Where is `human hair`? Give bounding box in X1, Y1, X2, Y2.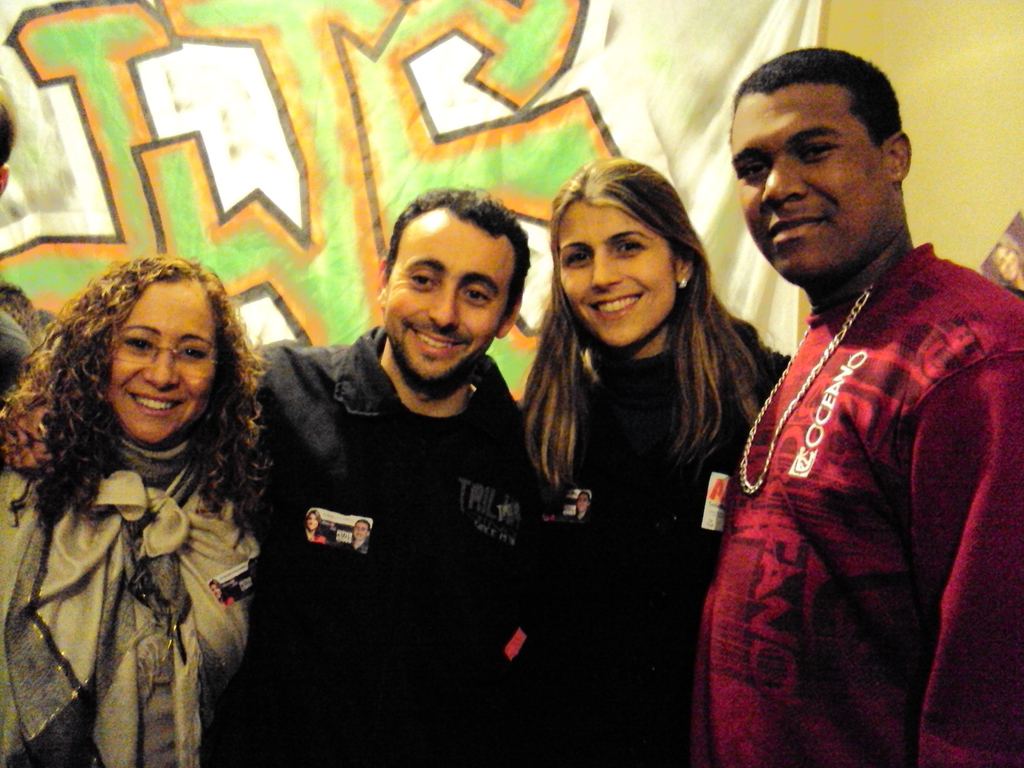
31, 256, 246, 499.
